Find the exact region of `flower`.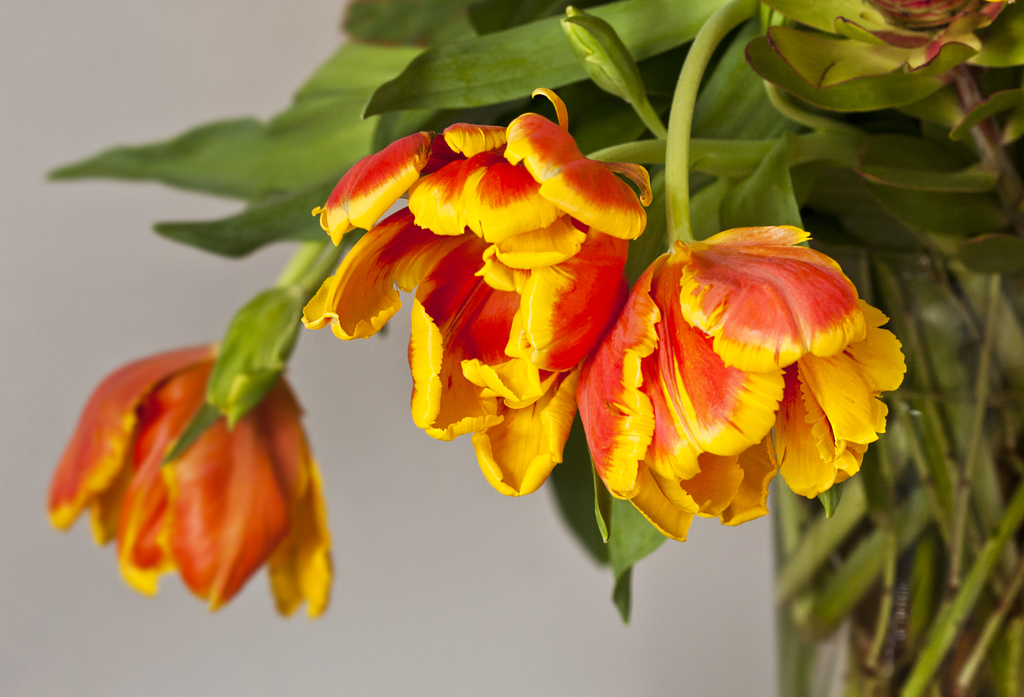
Exact region: x1=300 y1=116 x2=647 y2=498.
